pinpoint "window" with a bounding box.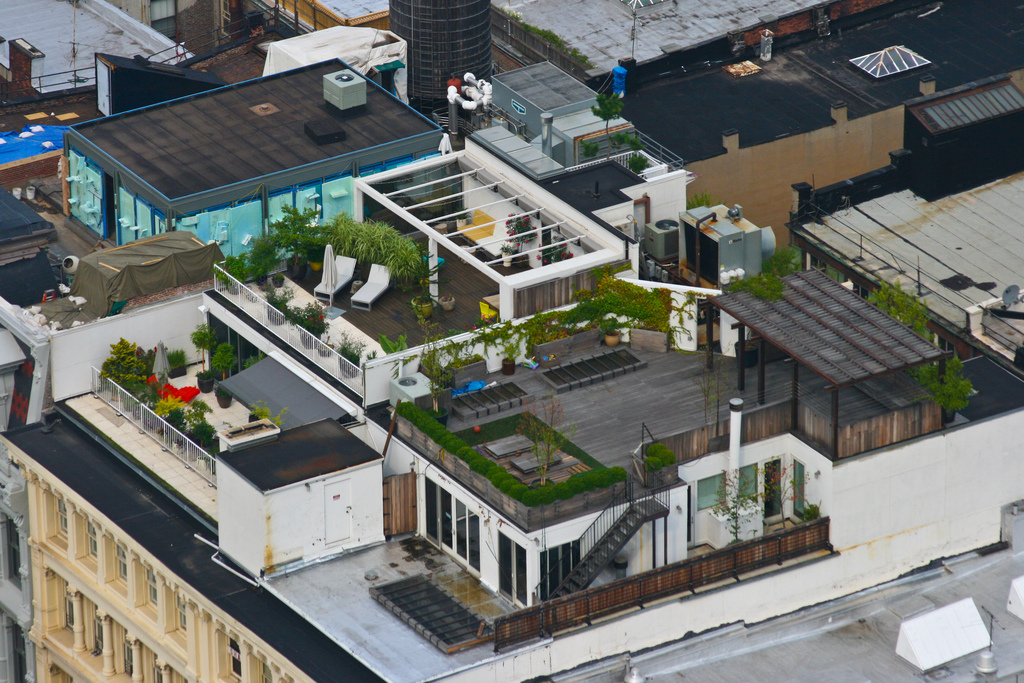
box(66, 677, 74, 682).
